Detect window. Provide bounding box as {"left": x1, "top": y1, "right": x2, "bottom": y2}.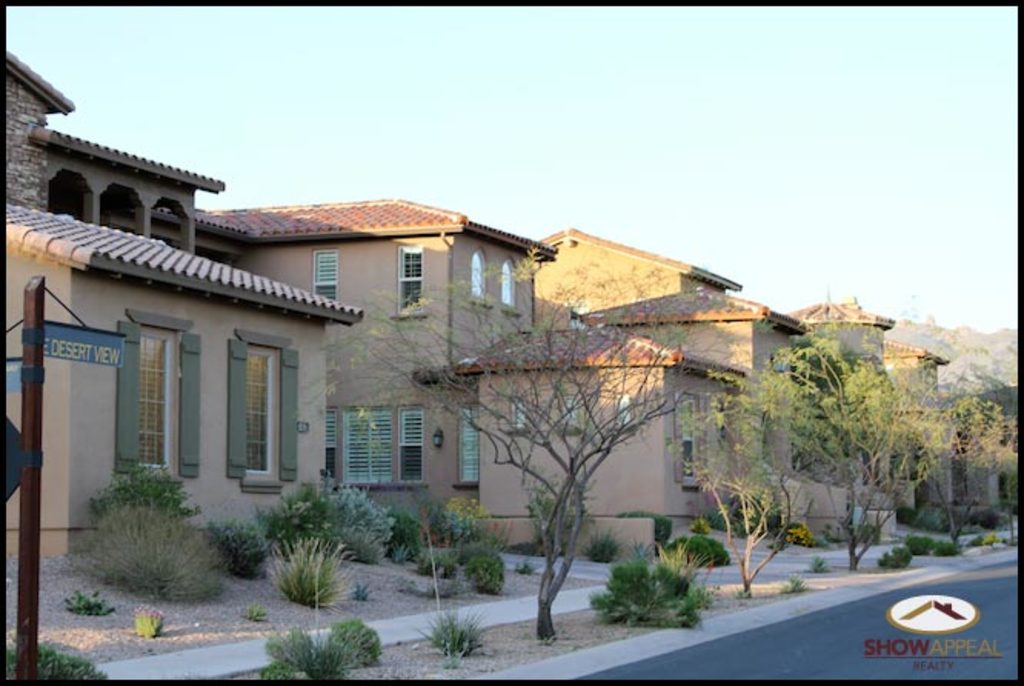
{"left": 401, "top": 237, "right": 427, "bottom": 321}.
